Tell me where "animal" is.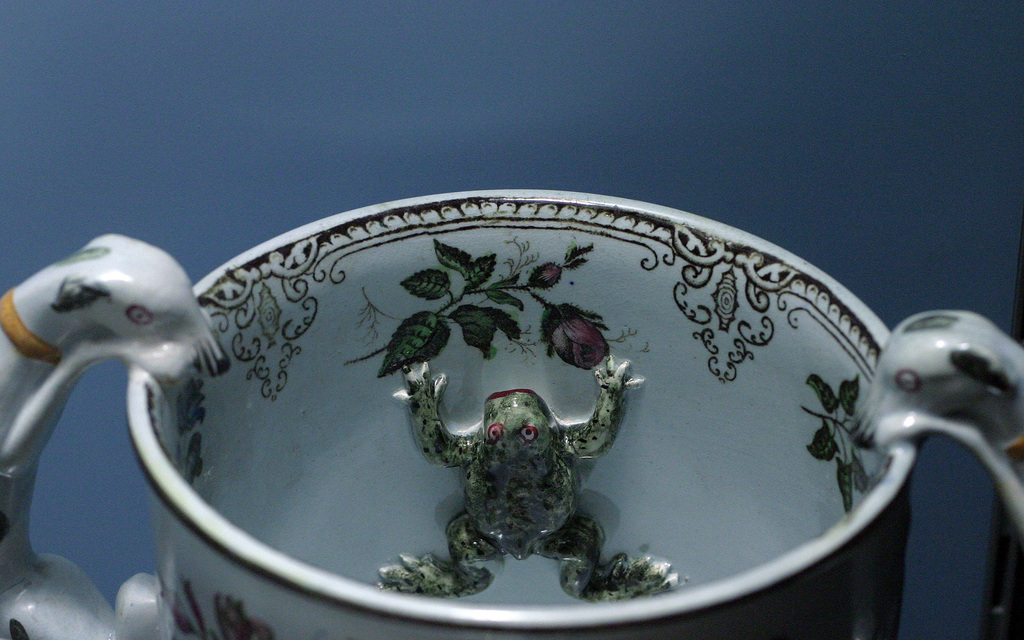
"animal" is at <bbox>0, 227, 230, 639</bbox>.
